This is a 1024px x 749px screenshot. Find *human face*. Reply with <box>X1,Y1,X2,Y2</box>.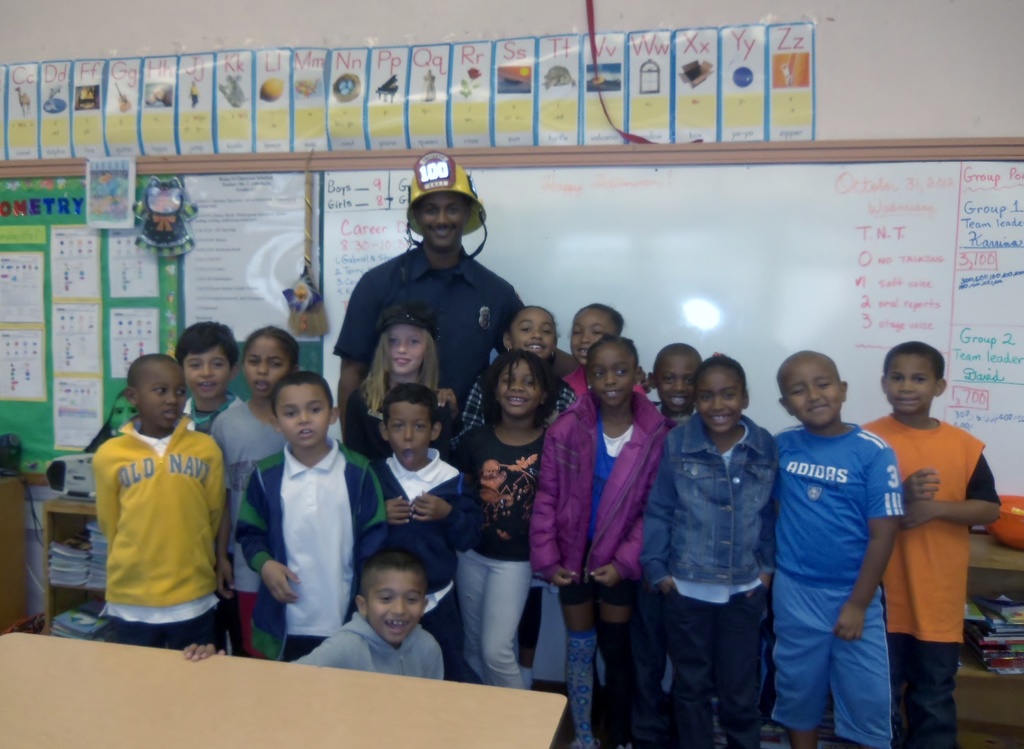
<box>388,322,423,372</box>.
